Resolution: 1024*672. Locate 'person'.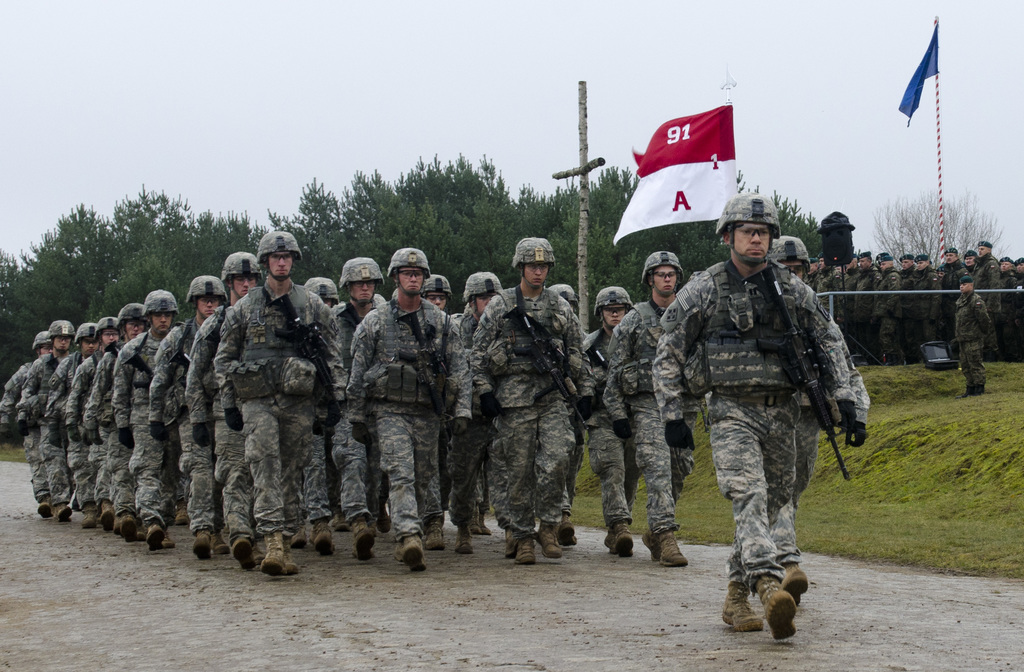
(184,250,262,566).
